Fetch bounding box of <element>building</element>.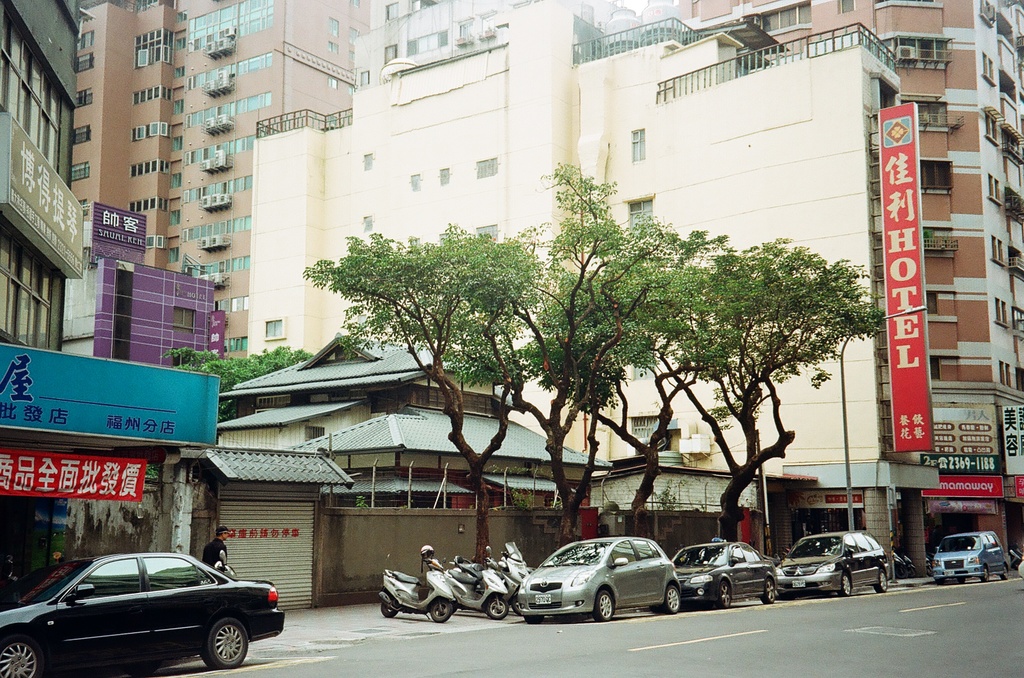
Bbox: bbox=[243, 3, 902, 474].
